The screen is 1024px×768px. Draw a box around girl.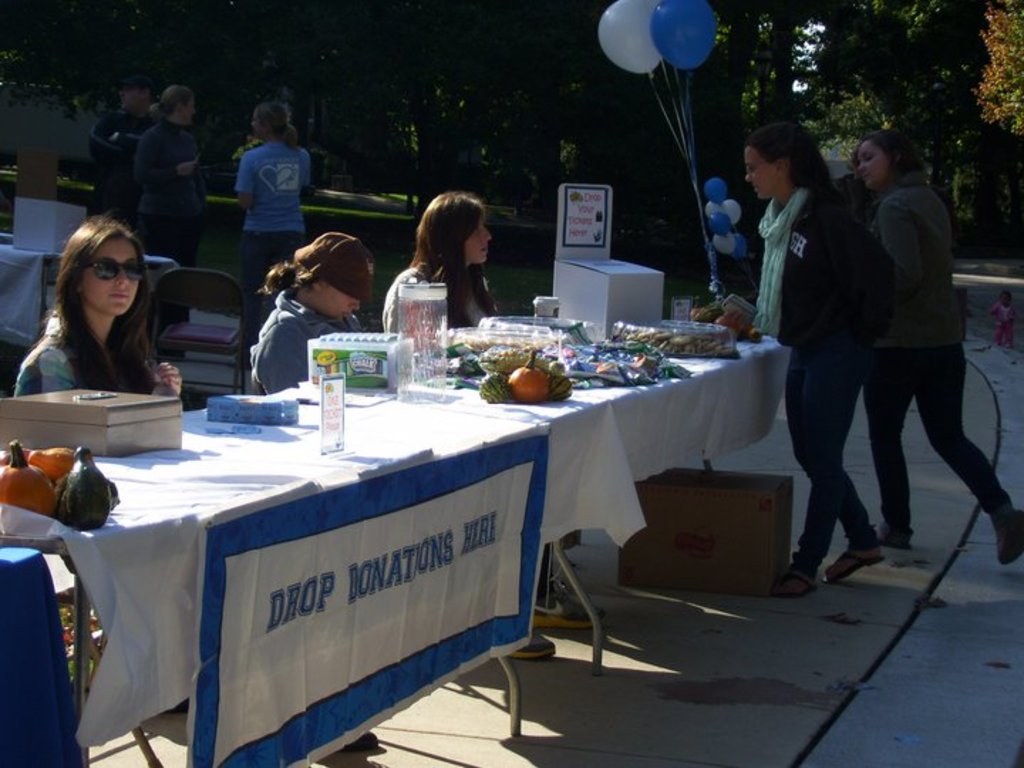
crop(245, 232, 606, 663).
